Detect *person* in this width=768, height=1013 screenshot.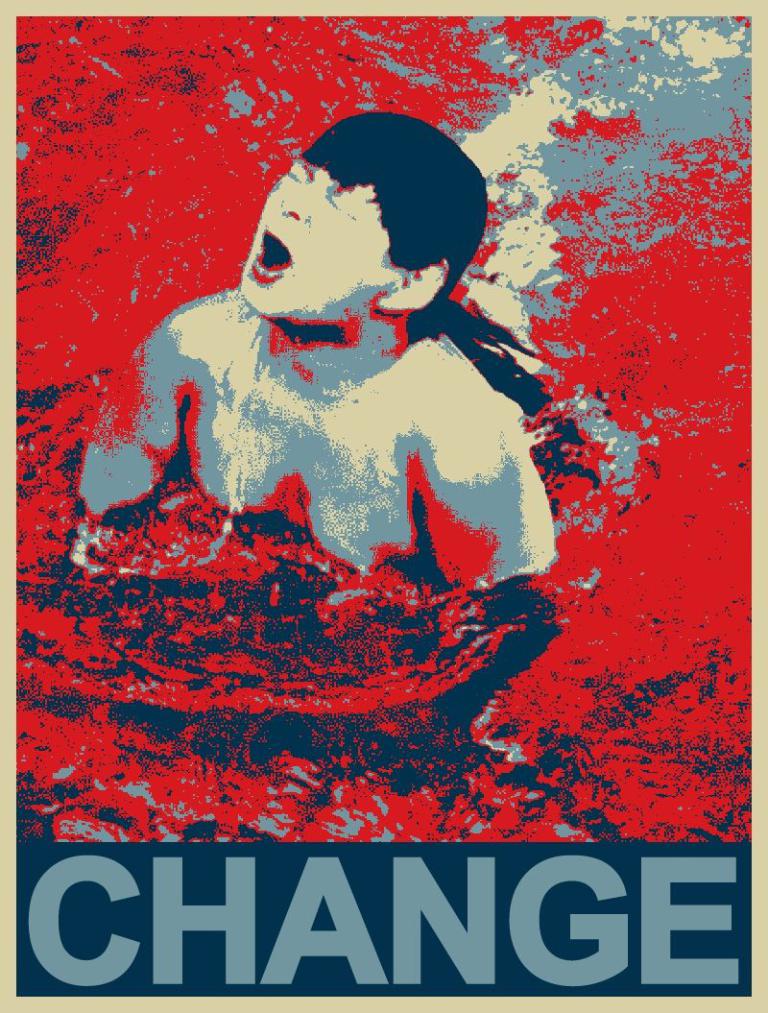
Detection: (left=103, top=134, right=529, bottom=682).
